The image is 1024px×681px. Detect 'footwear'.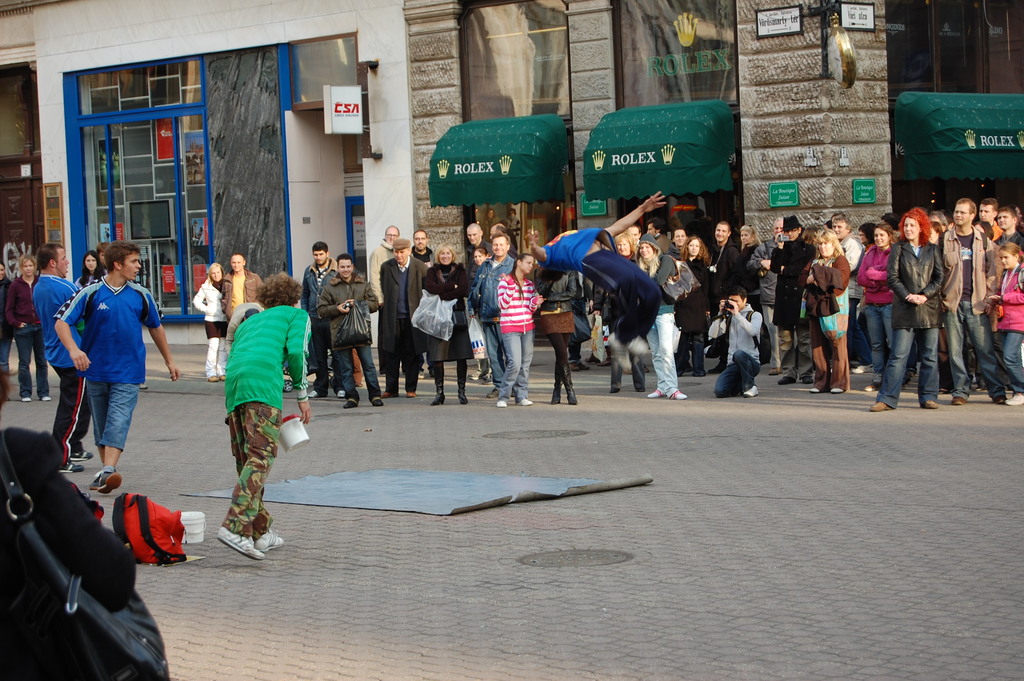
Detection: left=803, top=376, right=815, bottom=382.
